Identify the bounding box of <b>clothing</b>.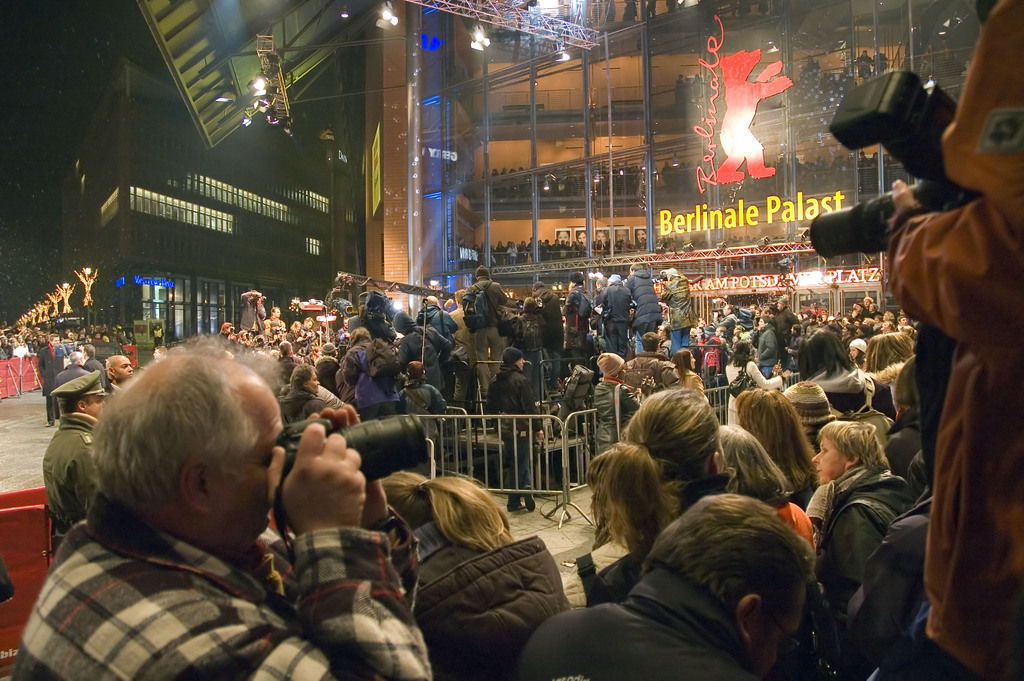
pyautogui.locateOnScreen(796, 293, 922, 350).
